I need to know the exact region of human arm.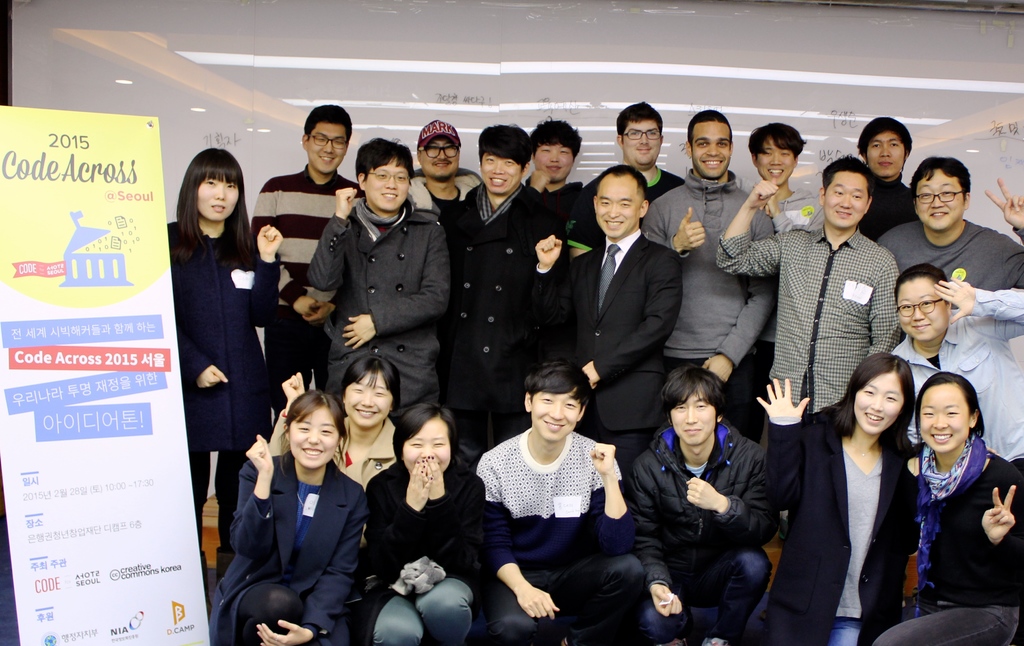
Region: (x1=577, y1=250, x2=686, y2=391).
